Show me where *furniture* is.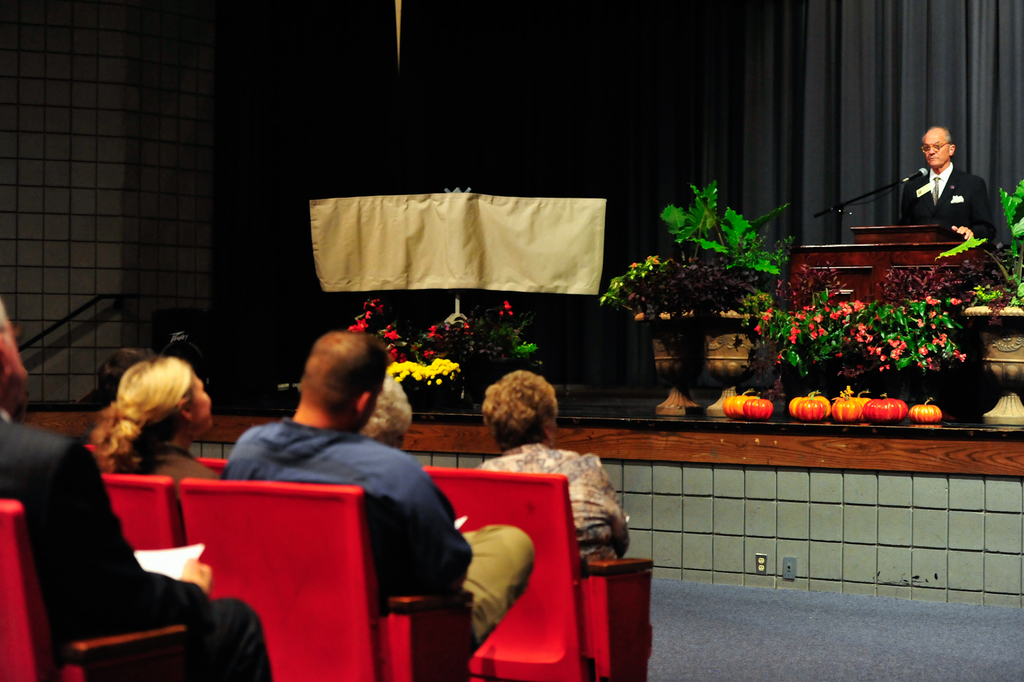
*furniture* is at {"left": 95, "top": 469, "right": 175, "bottom": 549}.
